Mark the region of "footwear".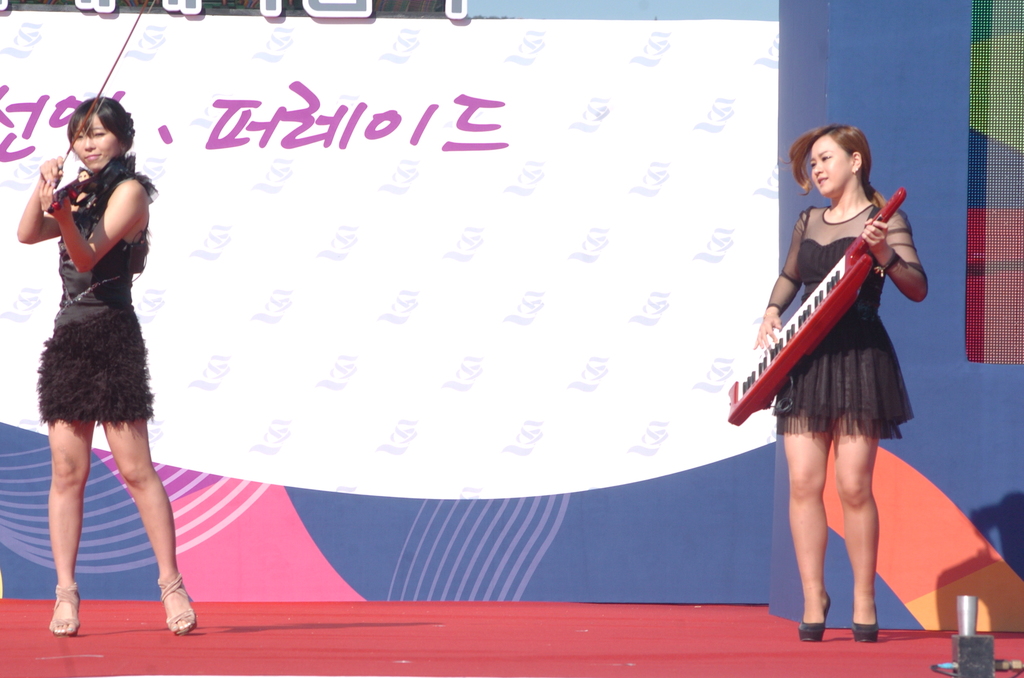
Region: crop(797, 592, 831, 643).
